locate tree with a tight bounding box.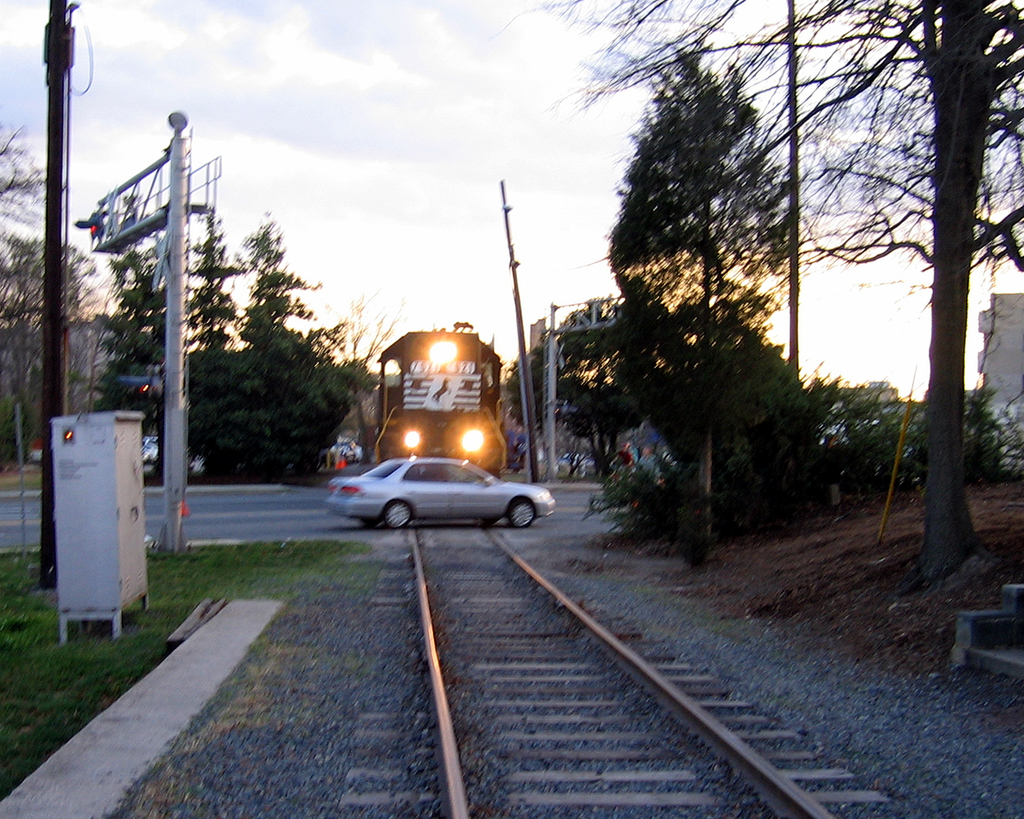
box=[185, 204, 250, 362].
